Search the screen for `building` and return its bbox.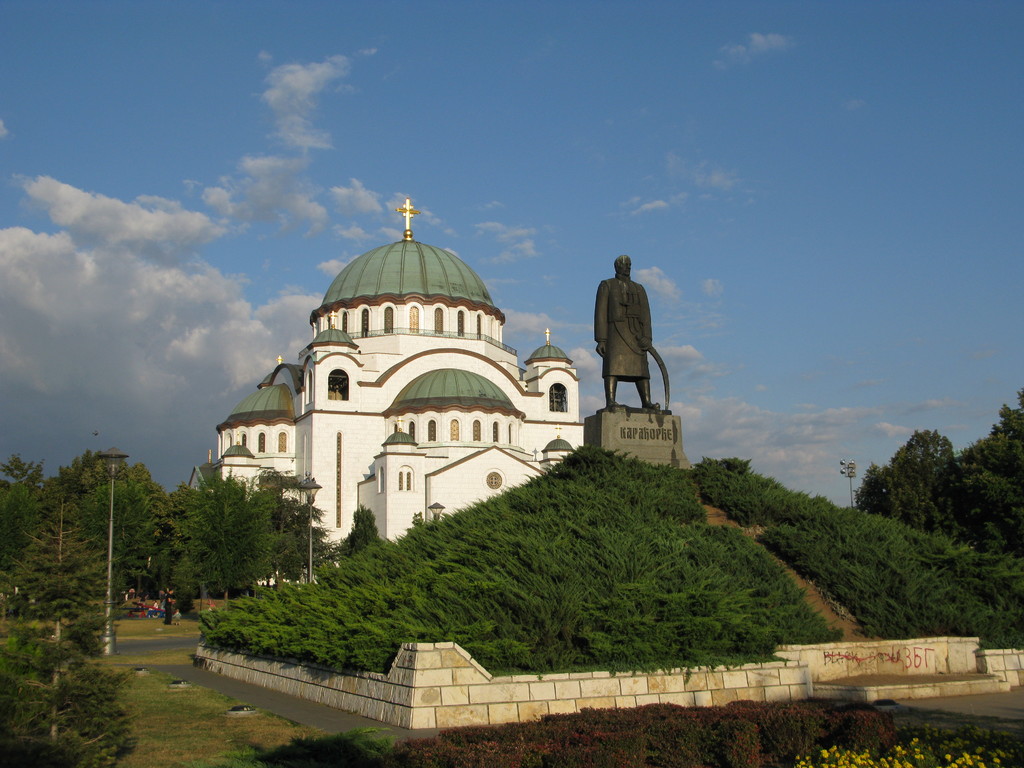
Found: Rect(188, 198, 584, 543).
